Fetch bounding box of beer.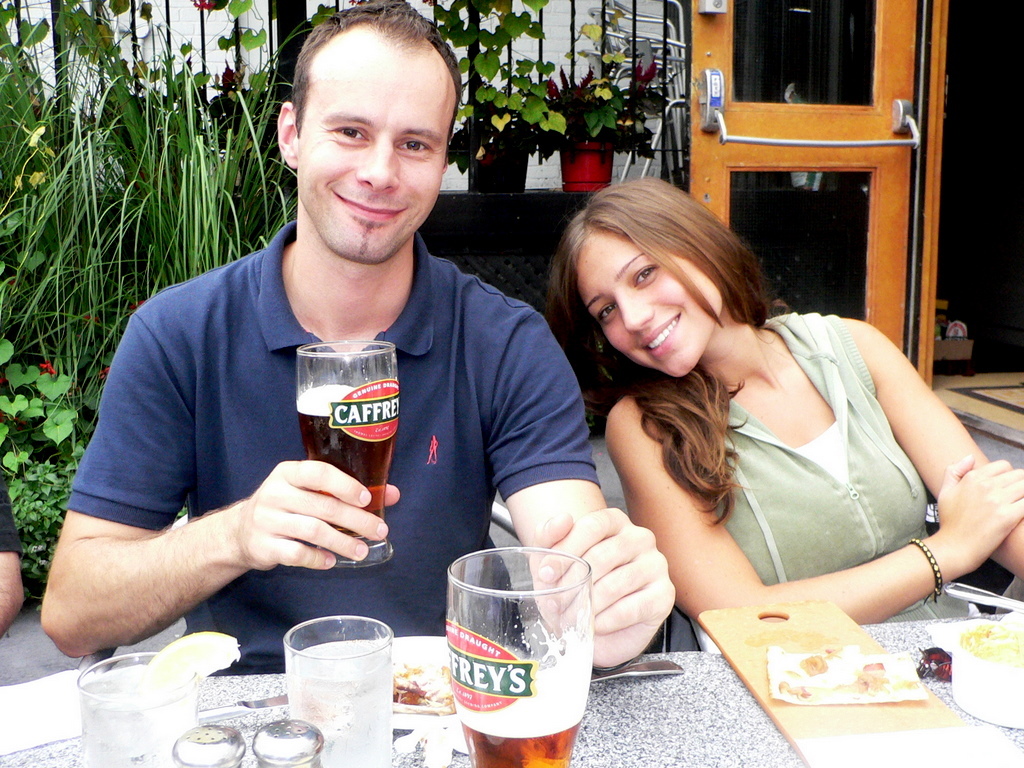
Bbox: 456, 668, 580, 767.
